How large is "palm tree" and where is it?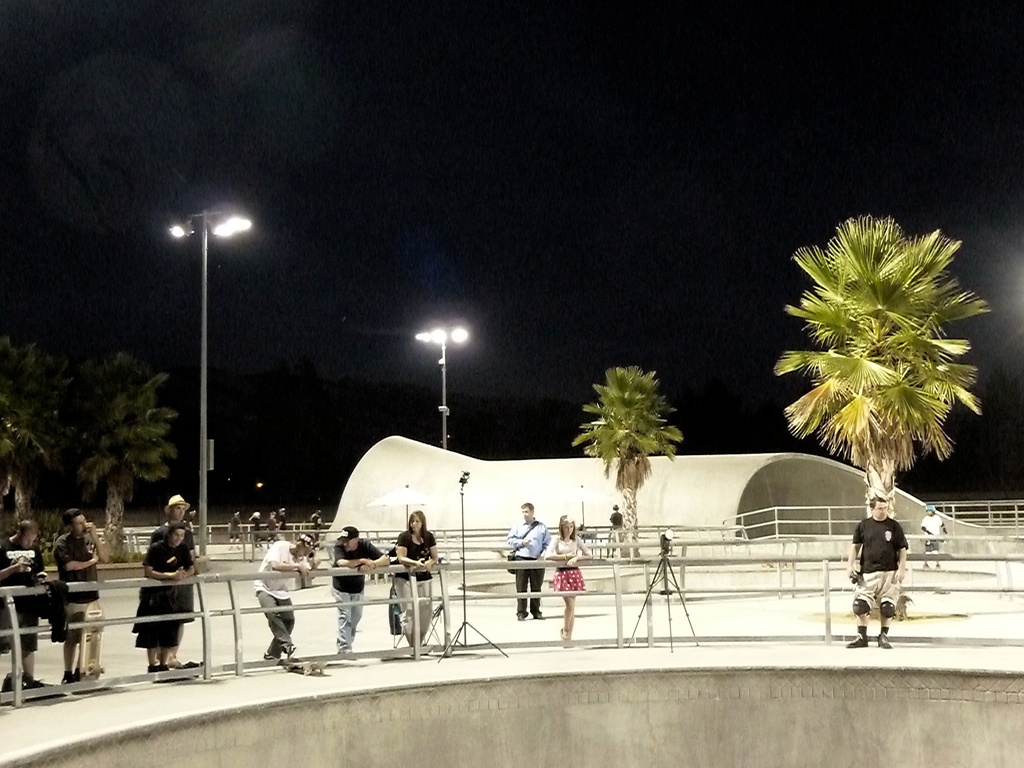
Bounding box: bbox(568, 367, 681, 558).
